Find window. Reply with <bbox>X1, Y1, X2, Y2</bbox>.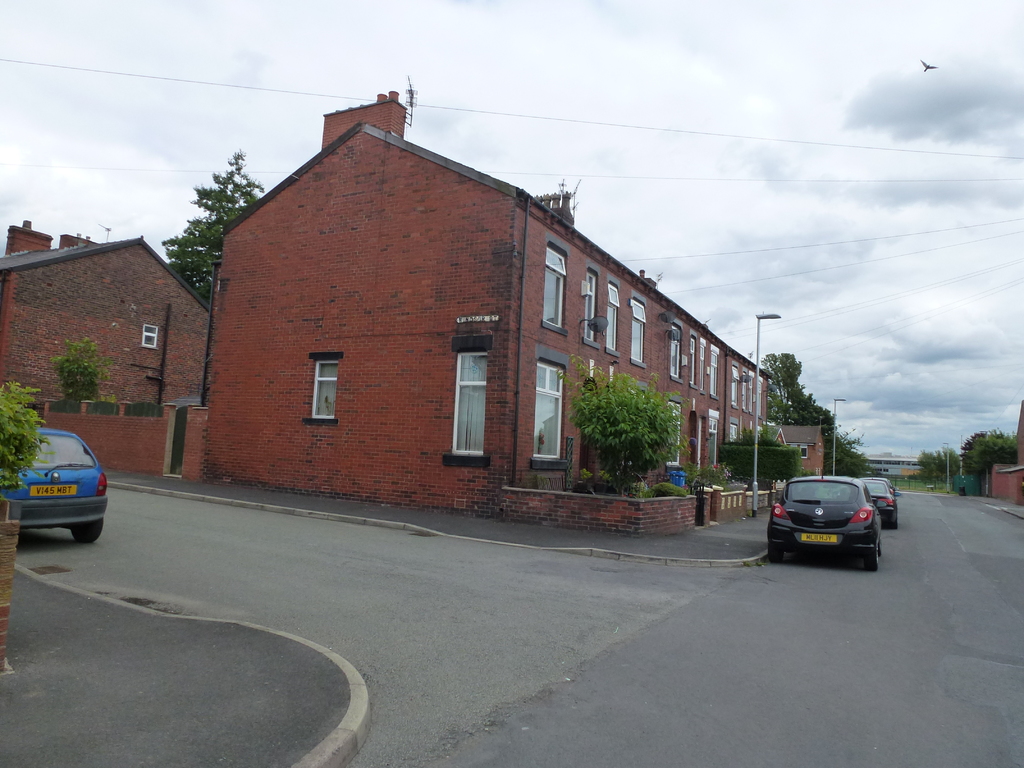
<bbox>709, 342, 721, 401</bbox>.
